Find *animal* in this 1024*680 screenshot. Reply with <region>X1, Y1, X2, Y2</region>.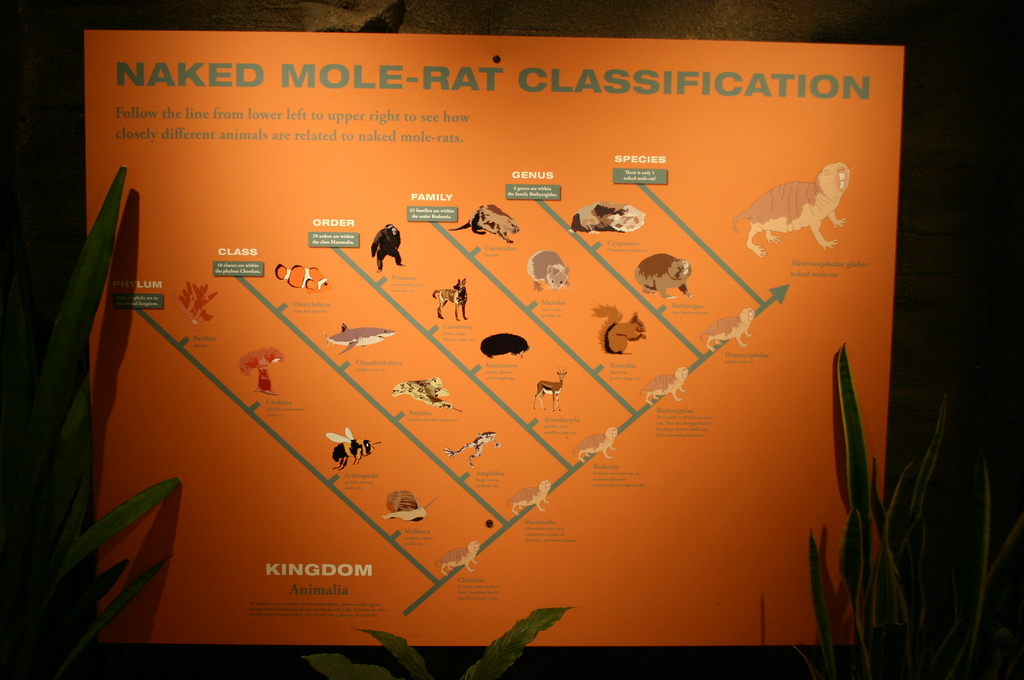
<region>698, 307, 752, 349</region>.
